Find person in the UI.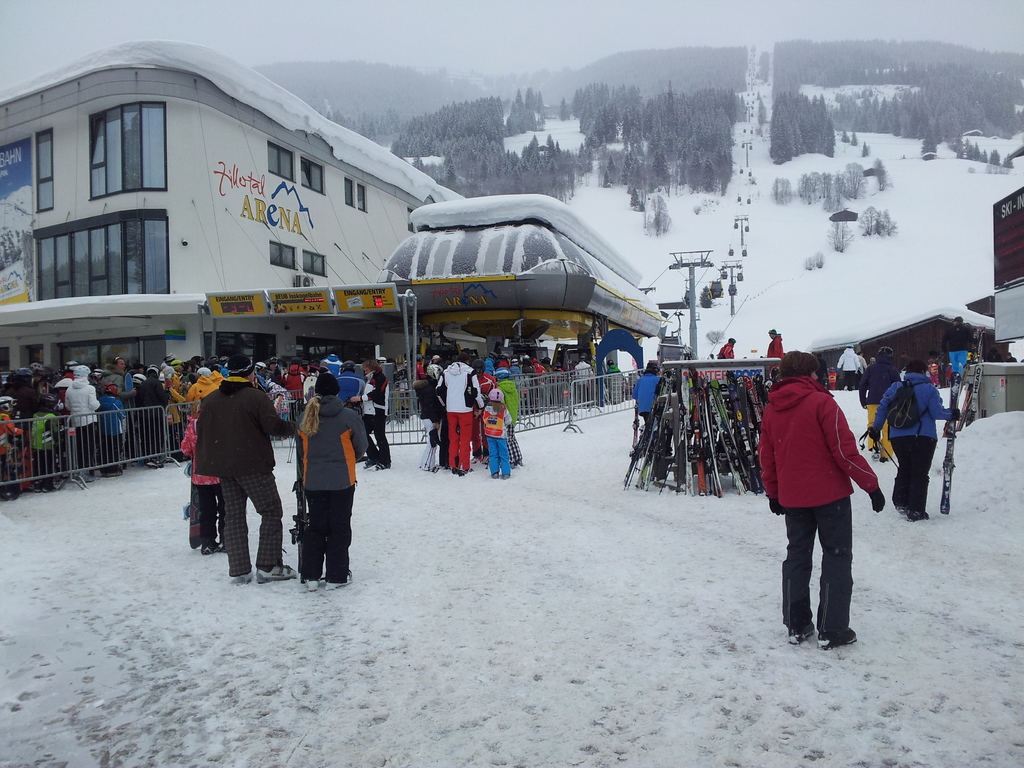
UI element at 478/356/532/447.
